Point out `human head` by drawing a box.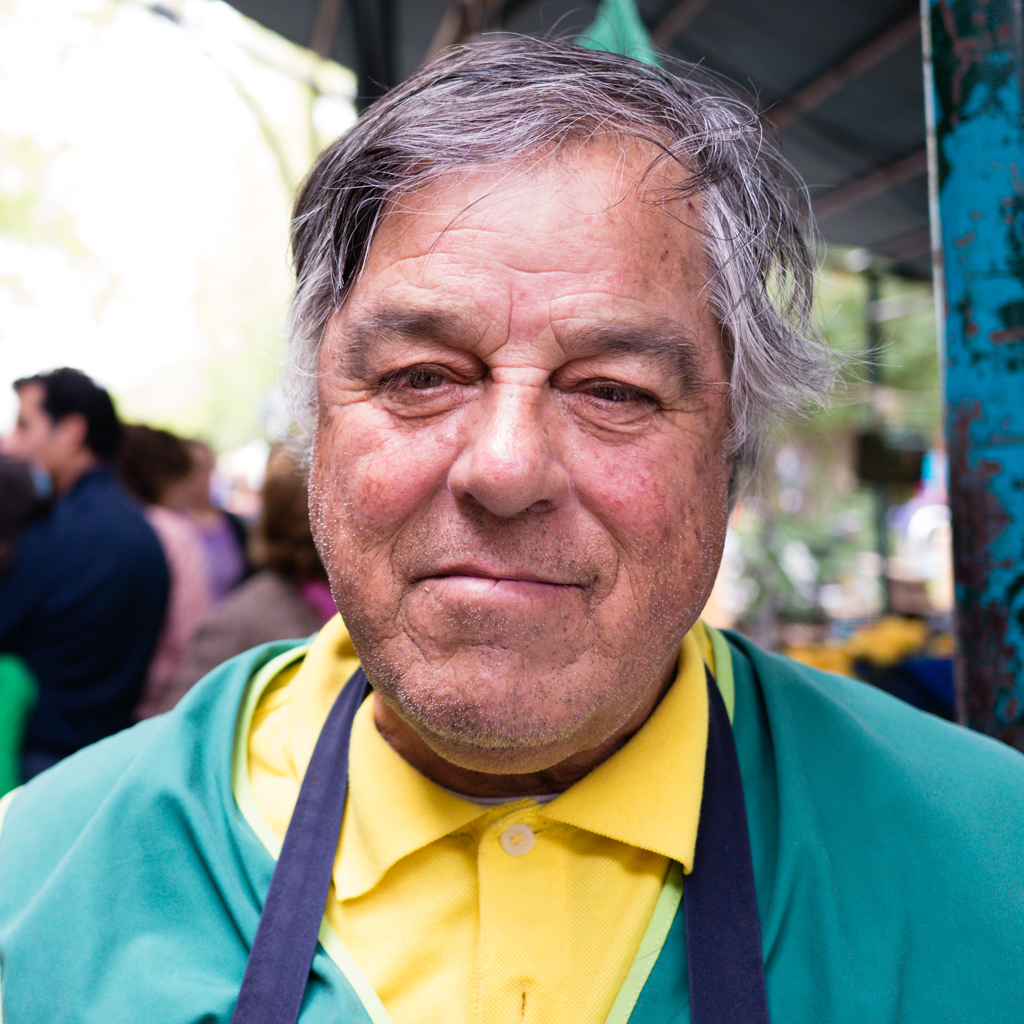
290,28,811,709.
